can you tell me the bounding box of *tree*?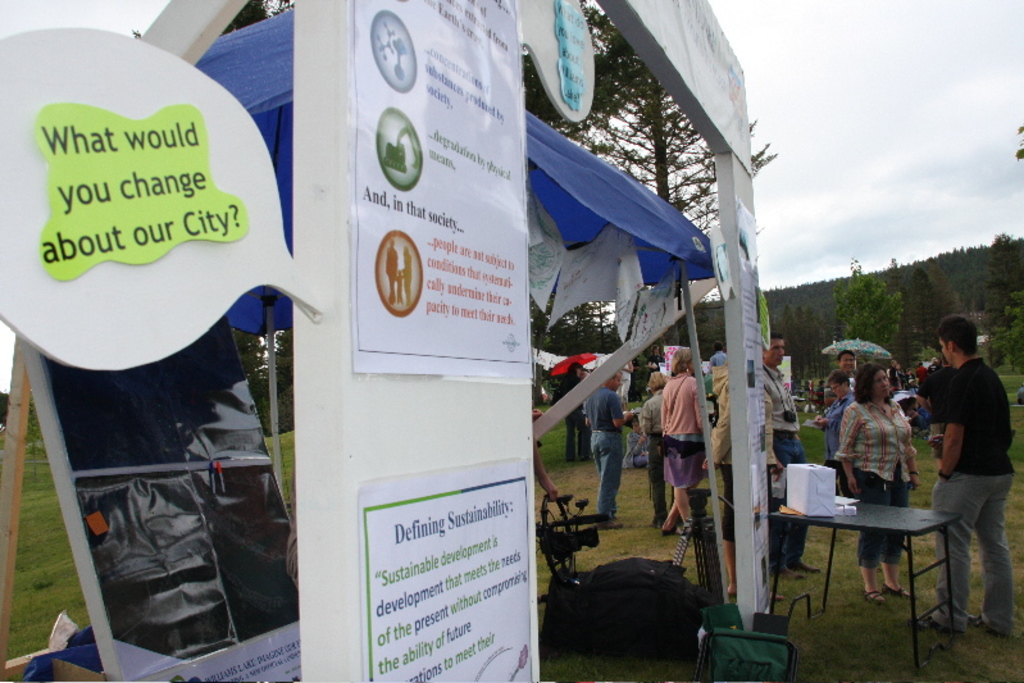
l=987, t=233, r=1023, b=352.
